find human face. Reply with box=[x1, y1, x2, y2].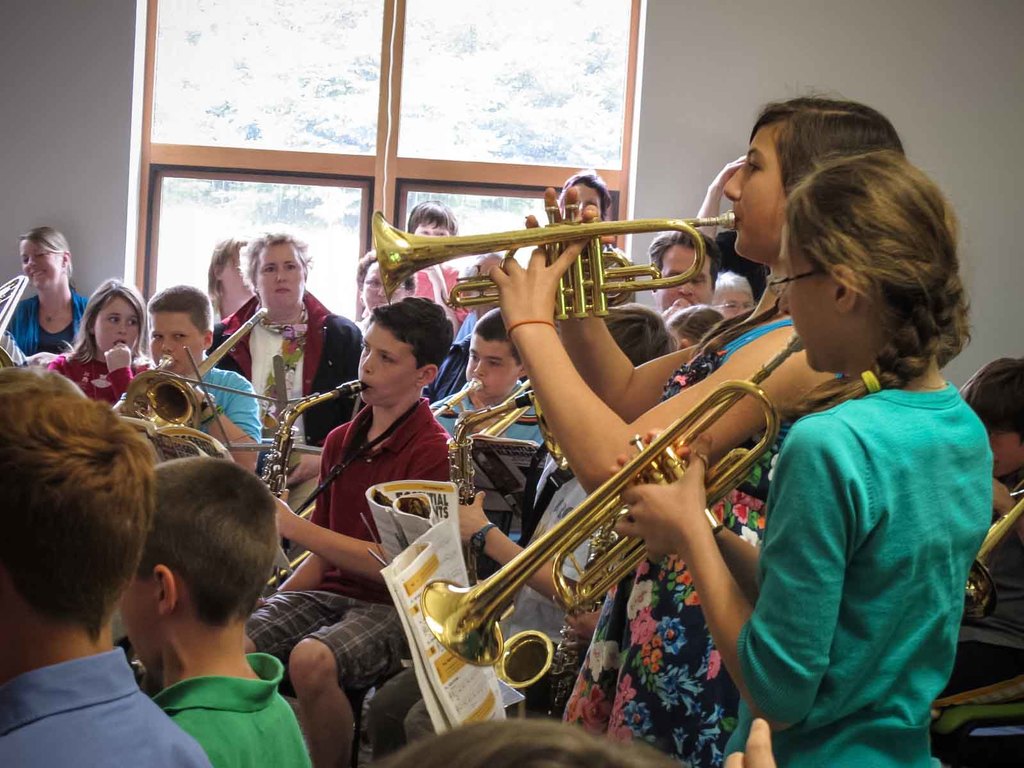
box=[719, 116, 794, 264].
